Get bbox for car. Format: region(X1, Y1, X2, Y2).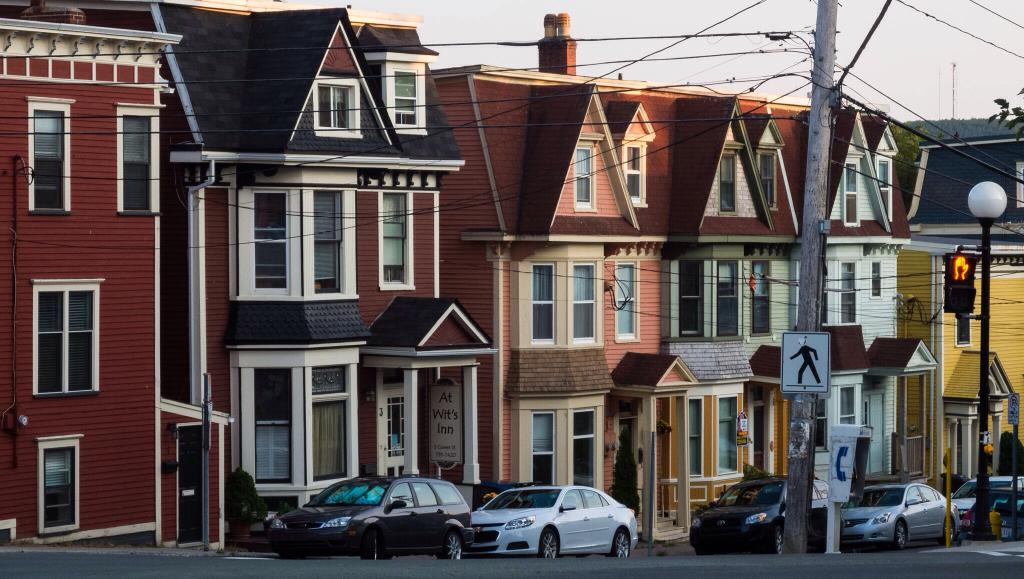
region(467, 484, 643, 558).
